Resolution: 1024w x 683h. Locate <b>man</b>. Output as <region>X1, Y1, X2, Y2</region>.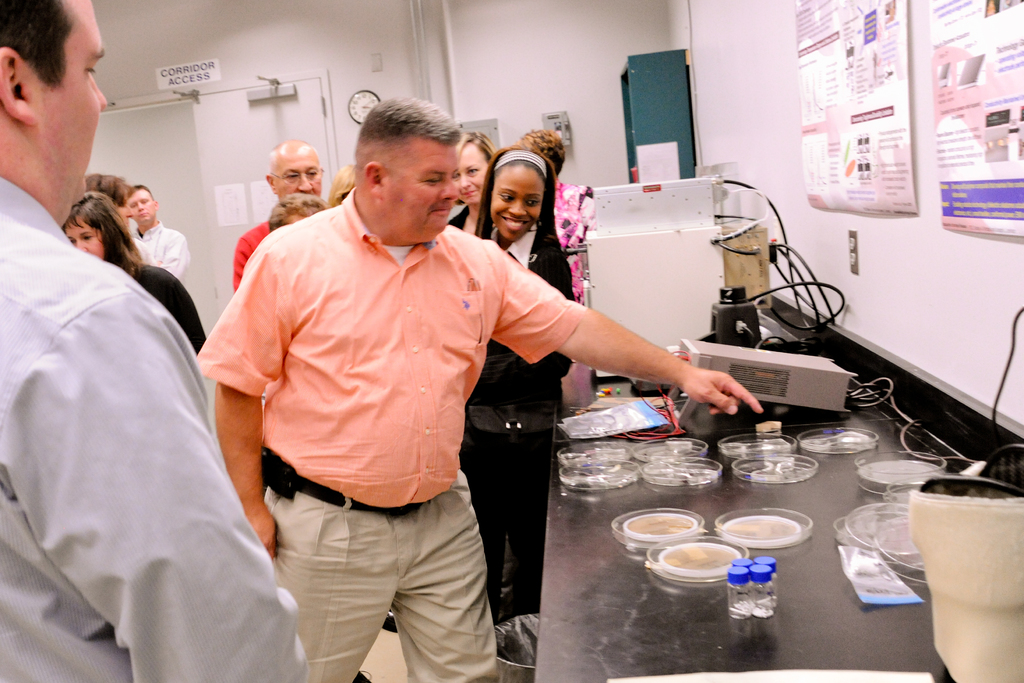
<region>125, 185, 191, 282</region>.
